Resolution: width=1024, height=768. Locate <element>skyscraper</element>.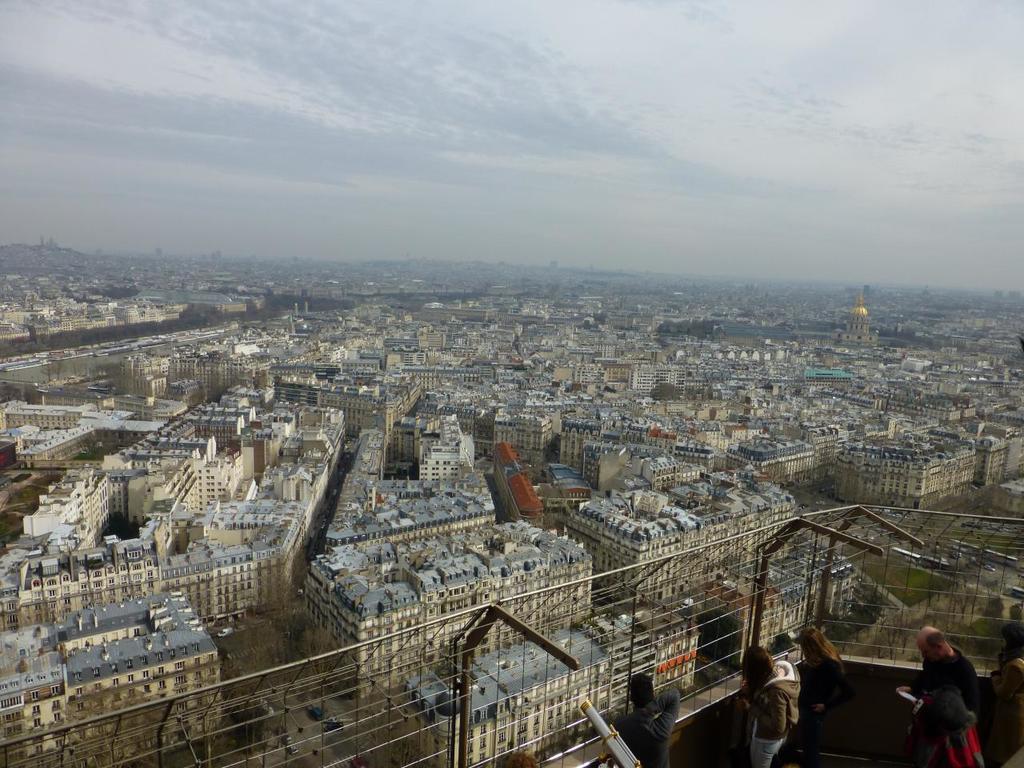
<region>832, 296, 875, 345</region>.
